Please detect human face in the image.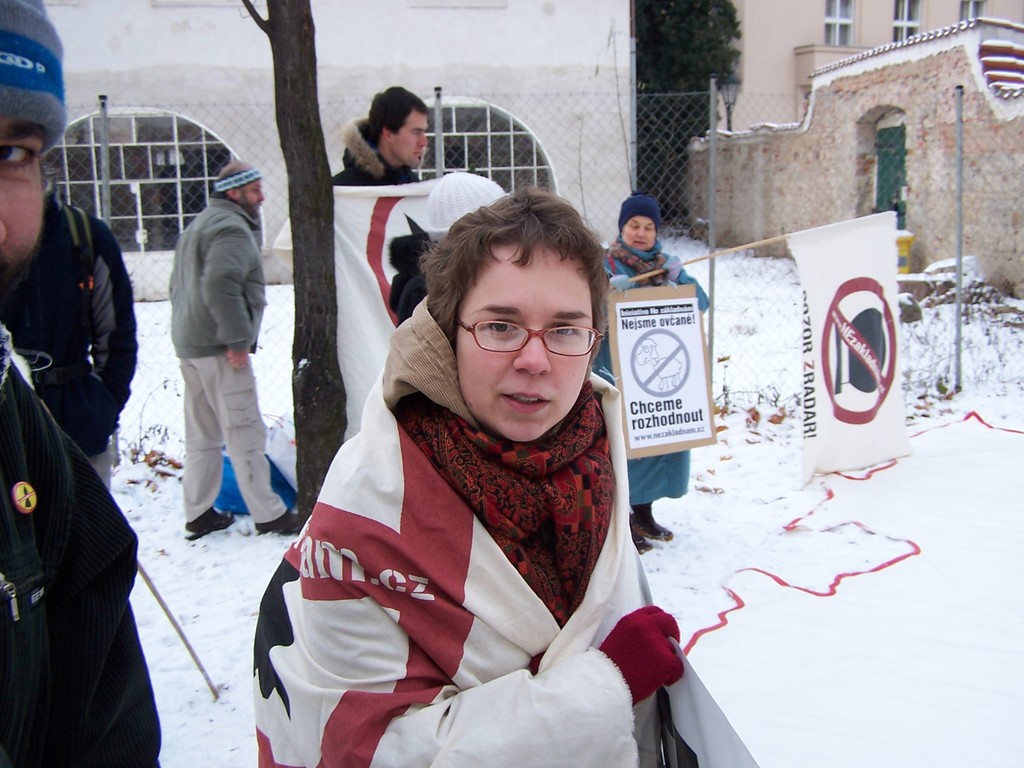
{"left": 392, "top": 113, "right": 429, "bottom": 168}.
